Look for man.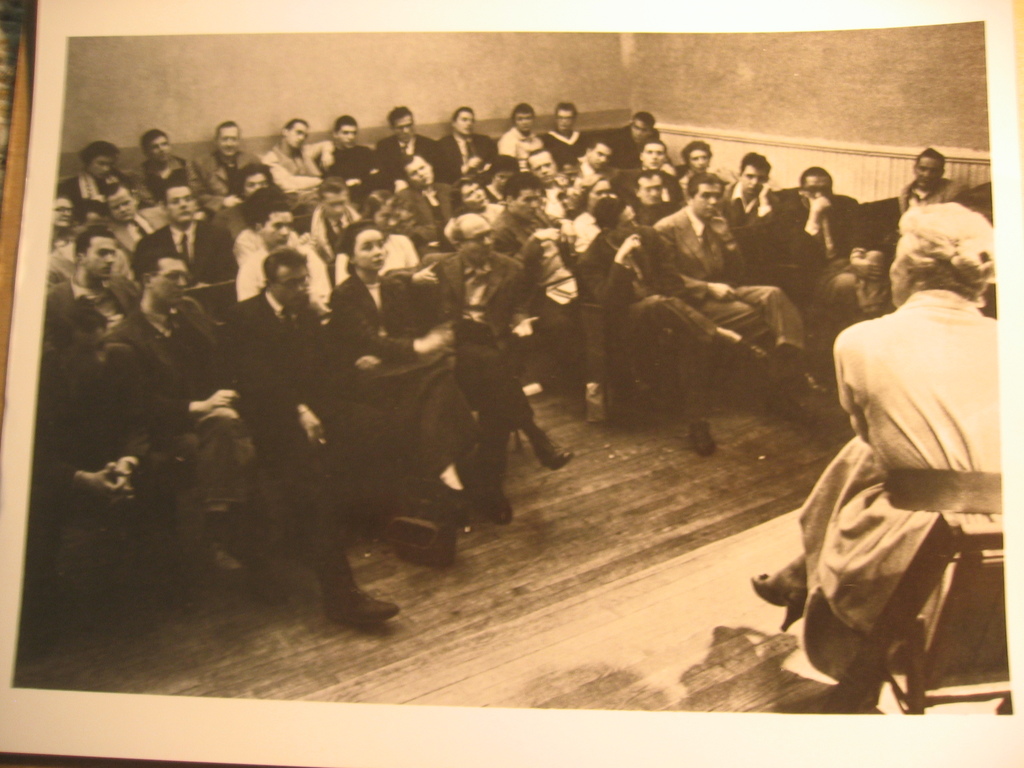
Found: (left=39, top=296, right=165, bottom=634).
